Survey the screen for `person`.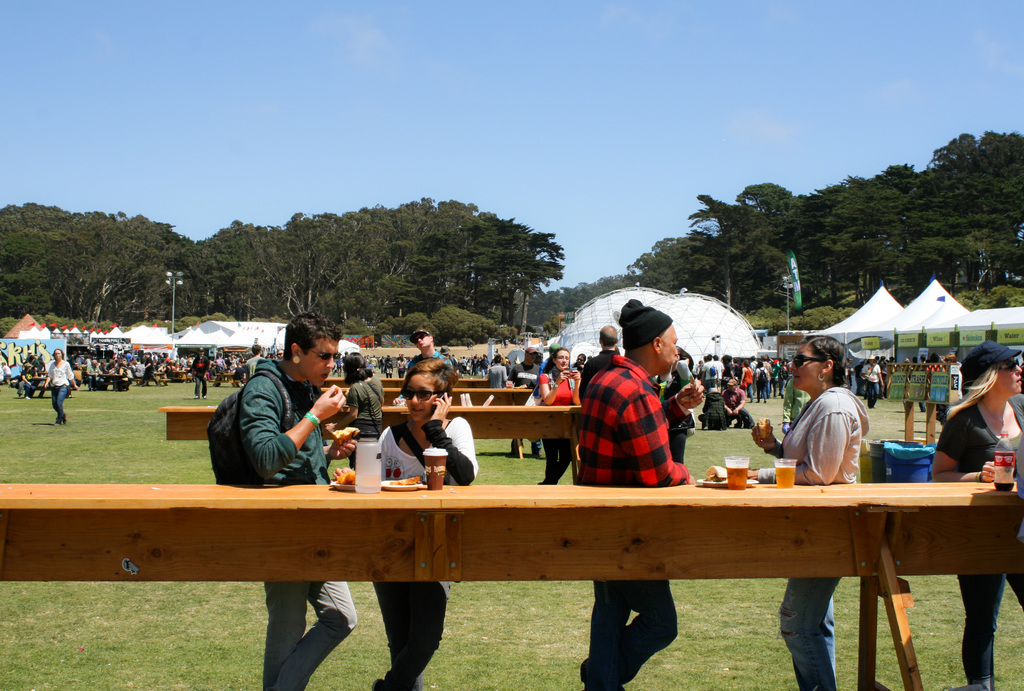
Survey found: 365 355 482 690.
